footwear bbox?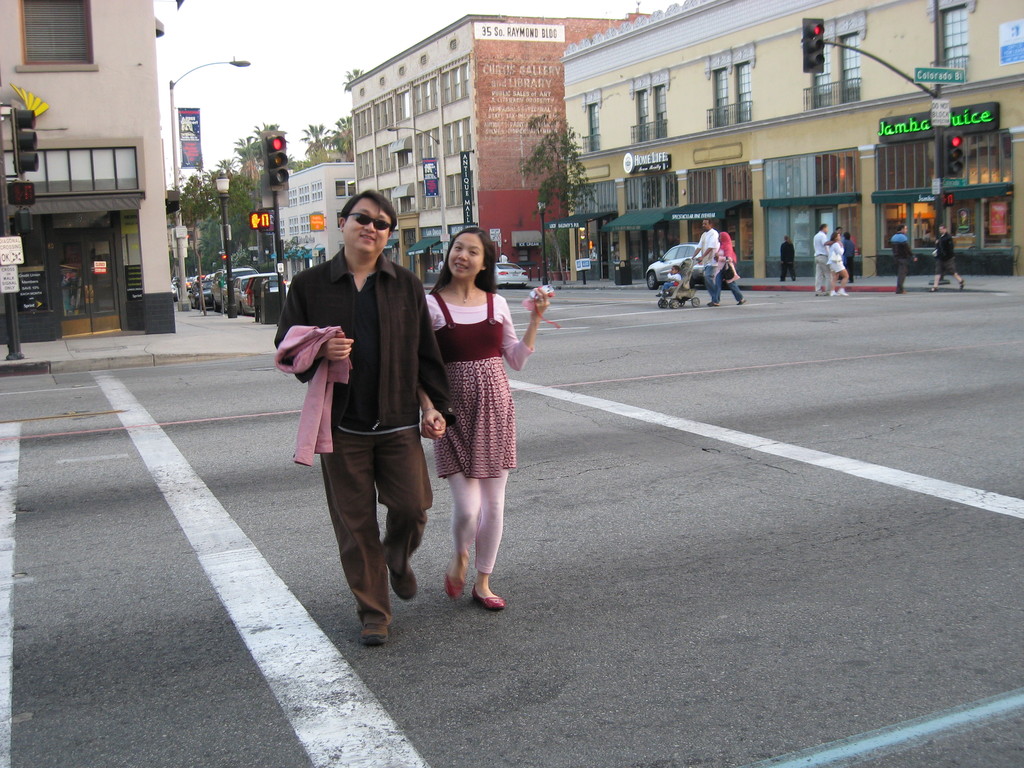
959:281:964:289
